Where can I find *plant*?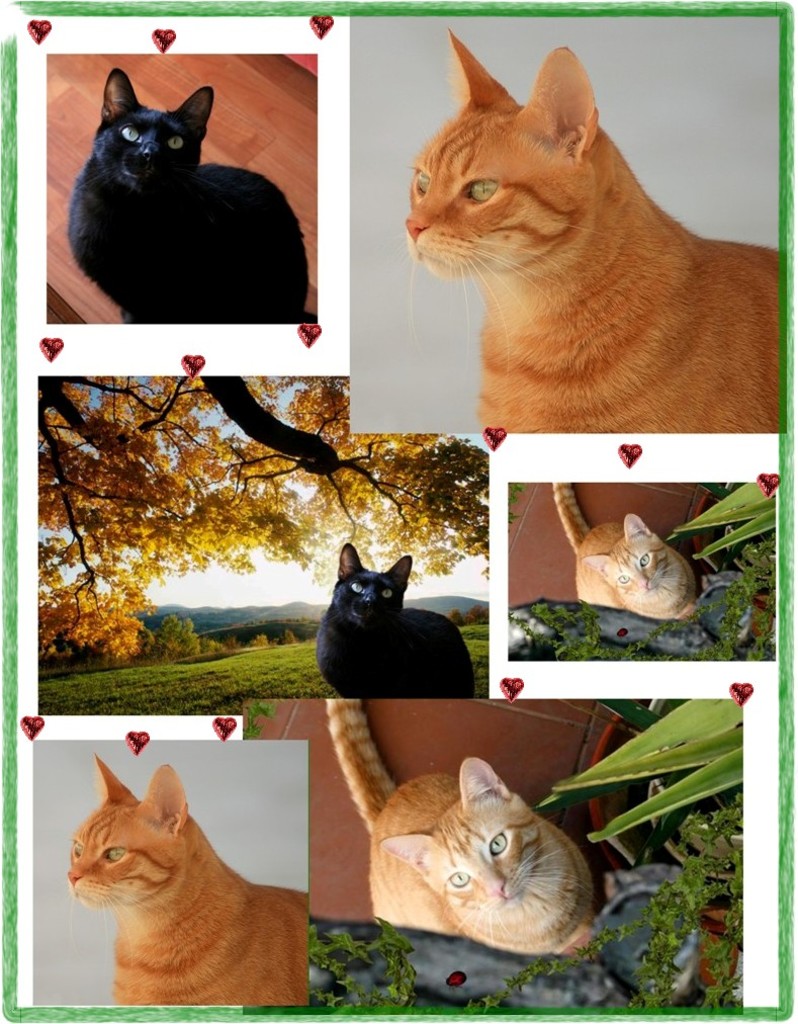
You can find it at 523,696,744,845.
